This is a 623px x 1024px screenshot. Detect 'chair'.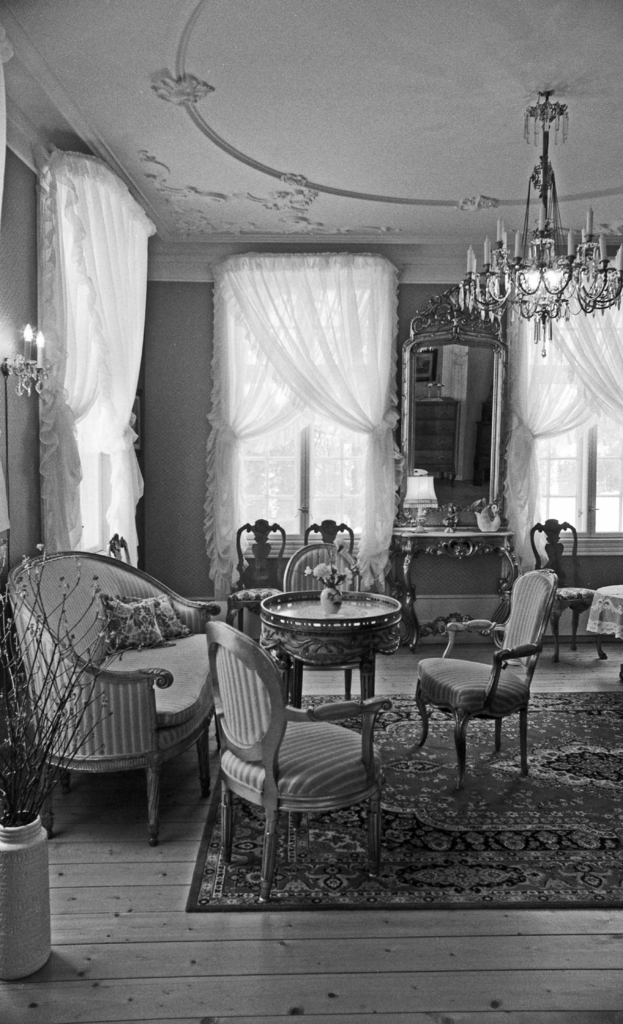
530:519:608:660.
